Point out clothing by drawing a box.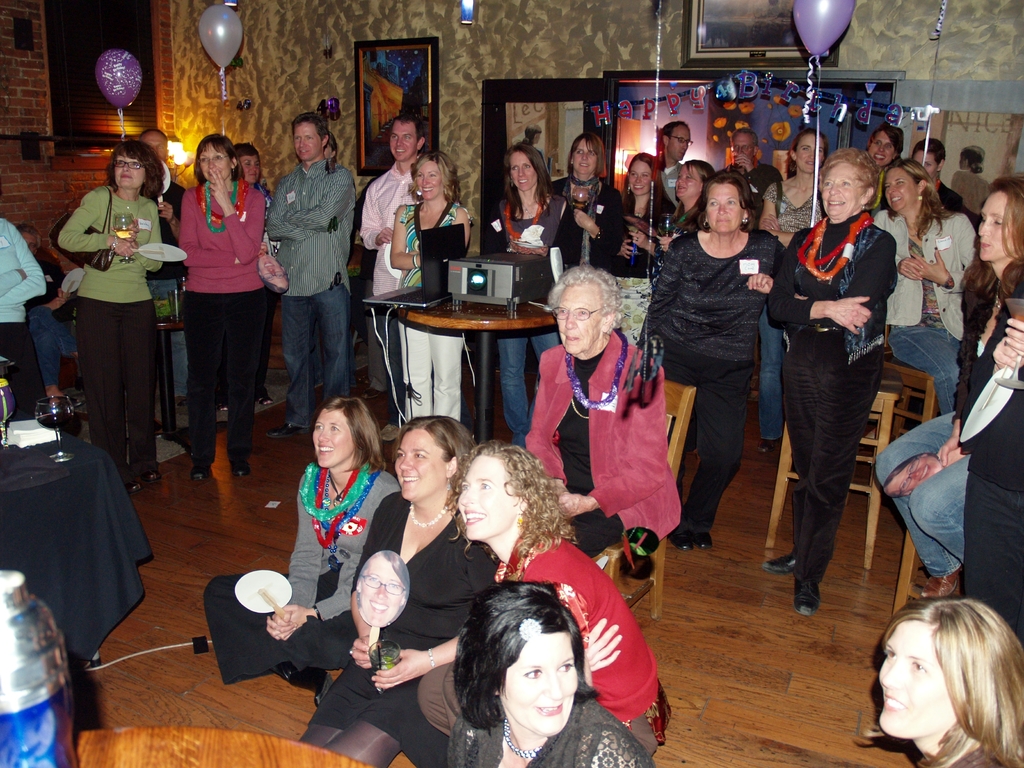
region(203, 452, 400, 711).
